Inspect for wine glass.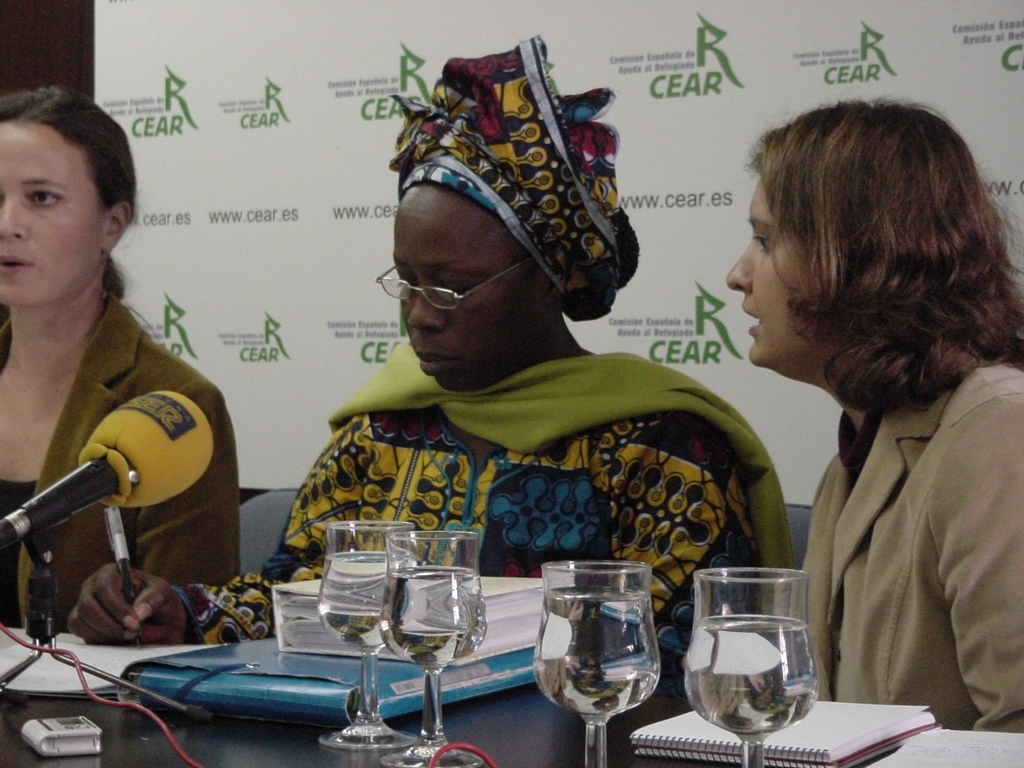
Inspection: (left=534, top=560, right=657, bottom=767).
